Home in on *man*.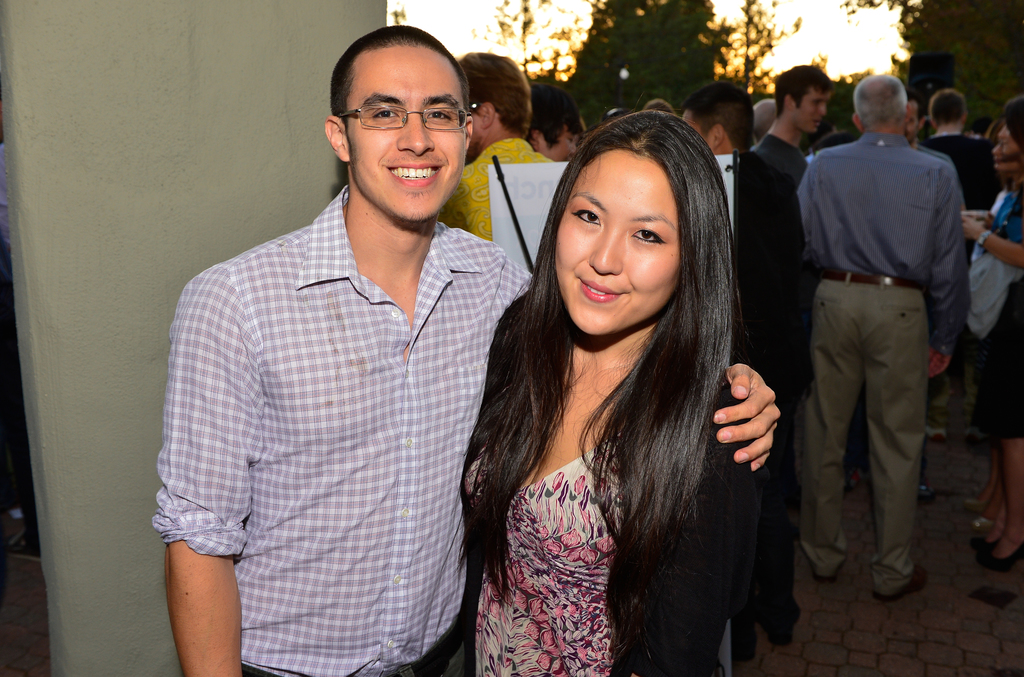
Homed in at left=682, top=81, right=754, bottom=237.
